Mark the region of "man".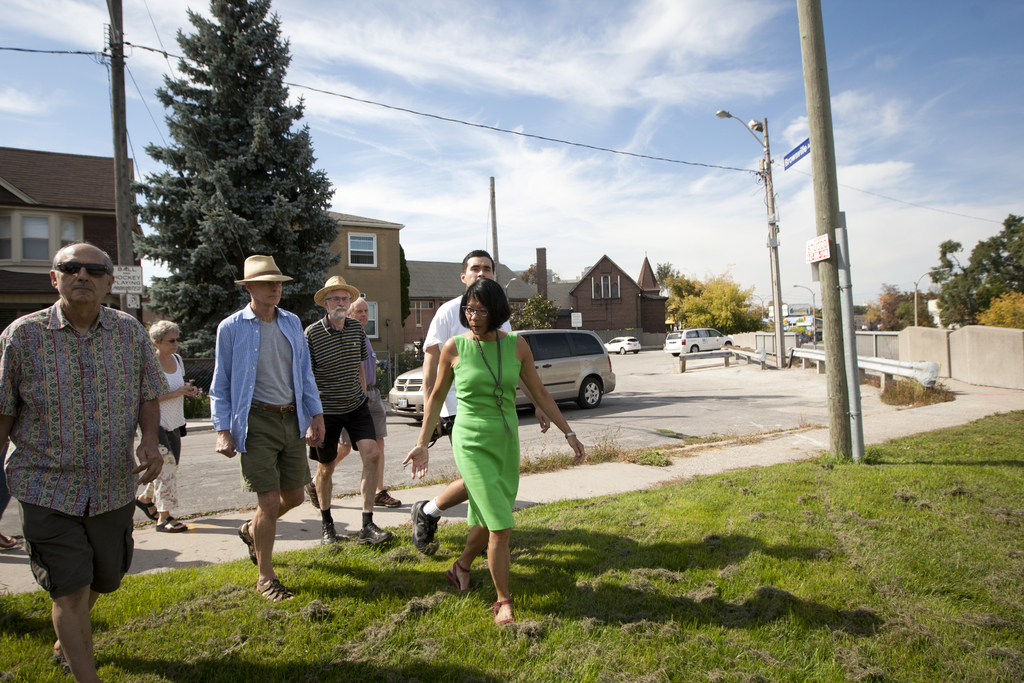
Region: 206 247 337 600.
